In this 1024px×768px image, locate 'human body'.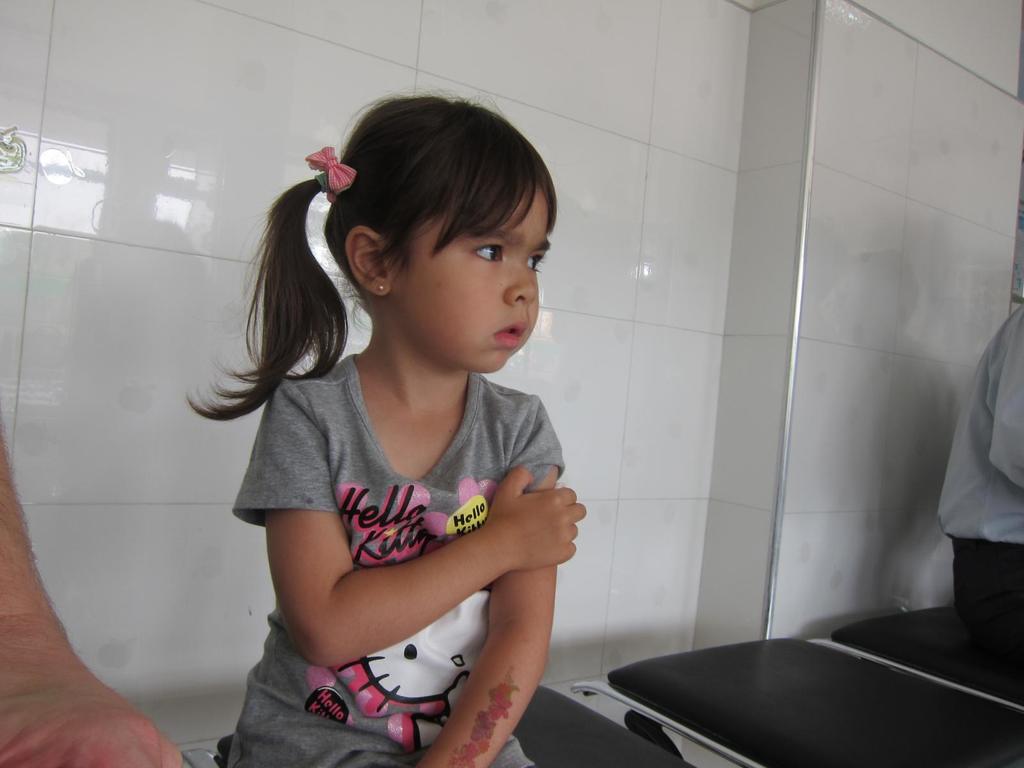
Bounding box: bbox=(202, 131, 616, 767).
